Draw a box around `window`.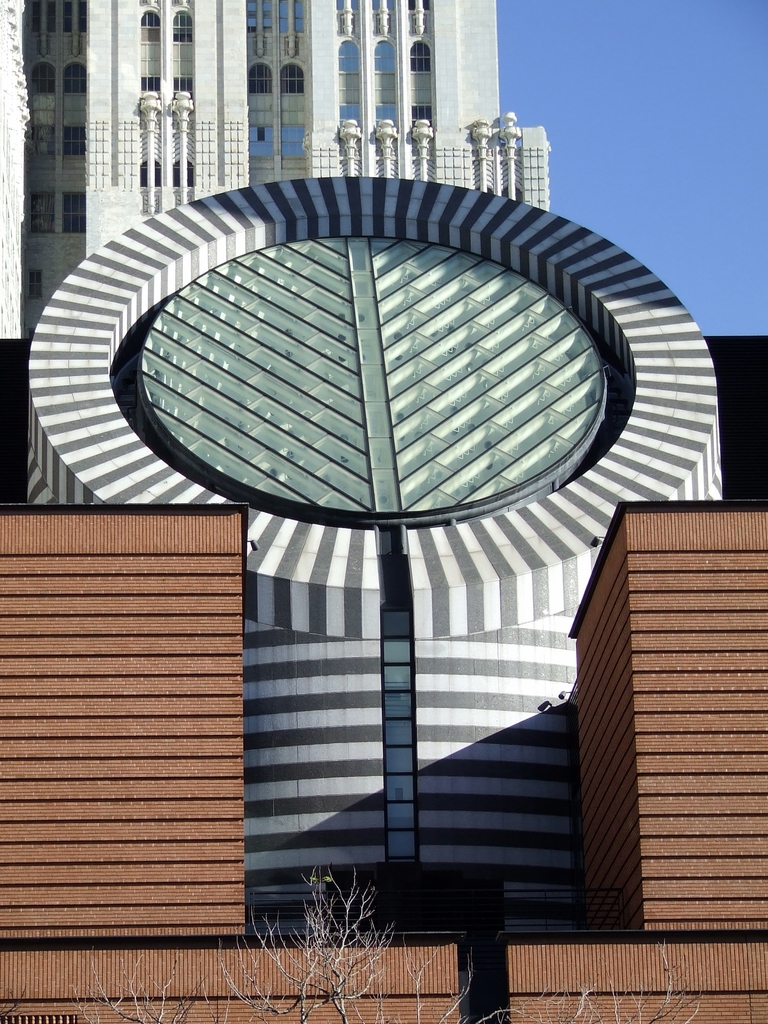
x1=67, y1=125, x2=86, y2=164.
